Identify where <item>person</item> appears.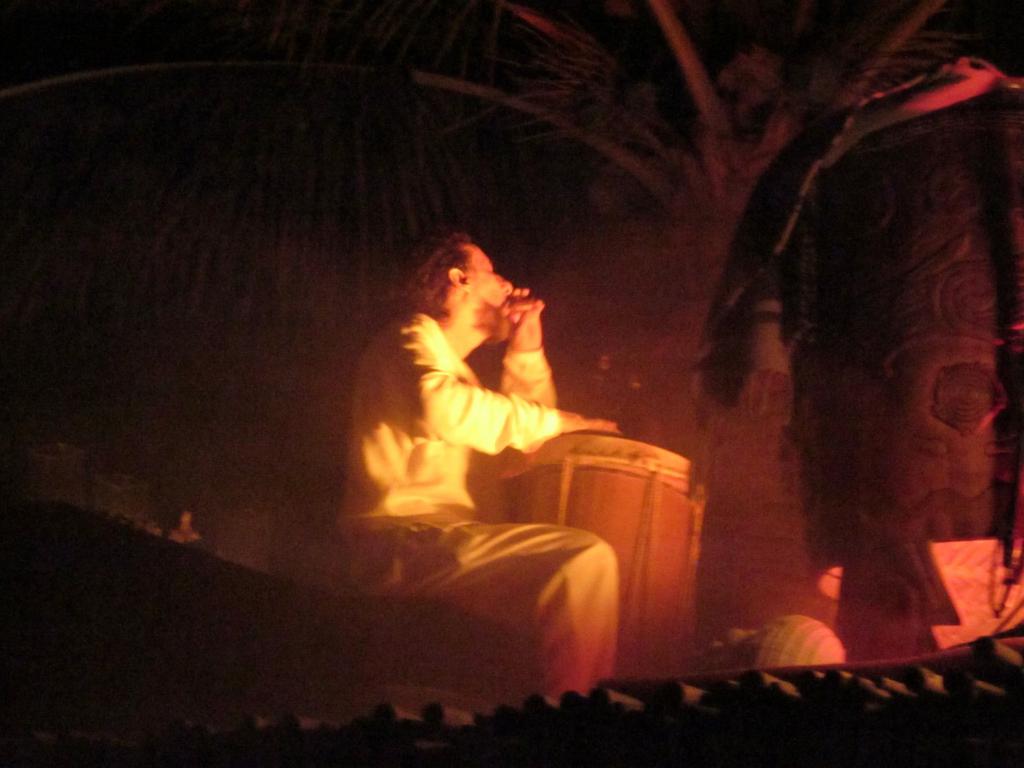
Appears at l=326, t=233, r=620, b=703.
